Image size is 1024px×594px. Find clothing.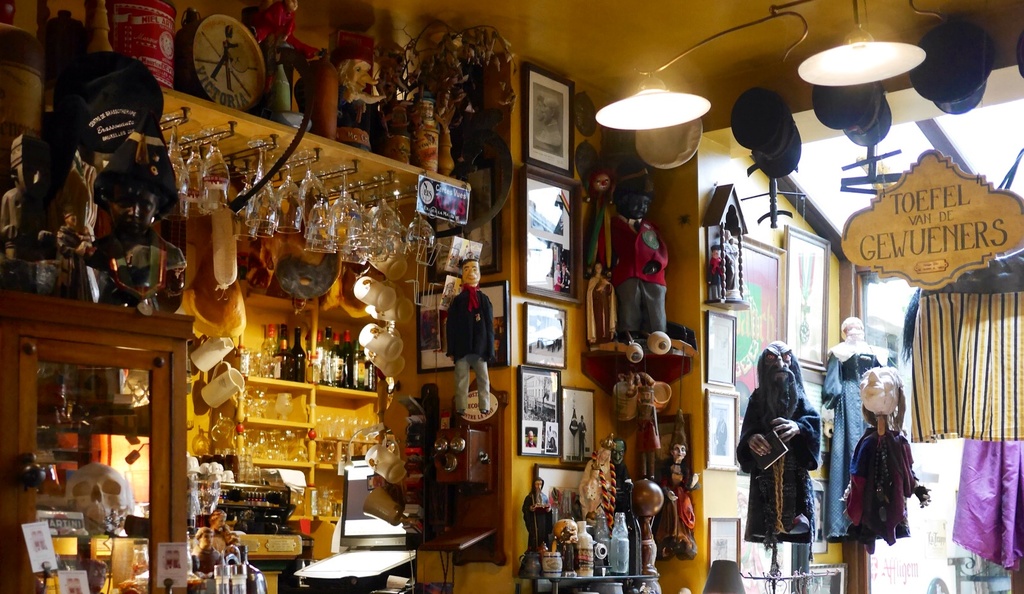
655:465:695:547.
